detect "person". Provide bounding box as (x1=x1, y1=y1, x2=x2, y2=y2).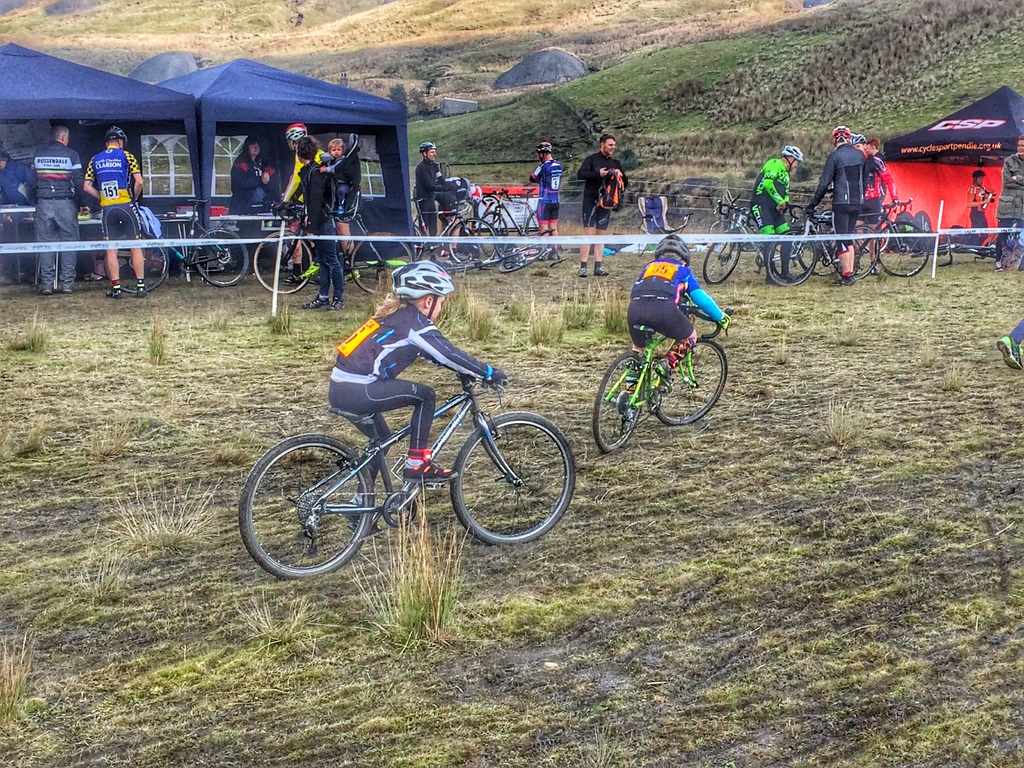
(x1=531, y1=140, x2=563, y2=262).
